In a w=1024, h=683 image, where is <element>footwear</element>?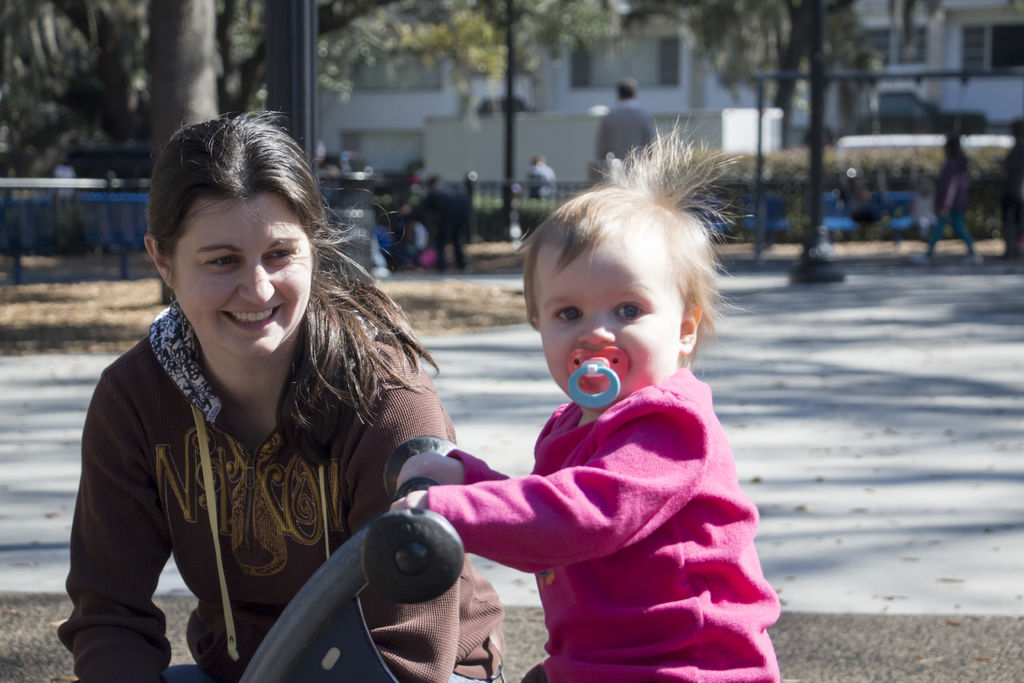
(909,251,933,266).
